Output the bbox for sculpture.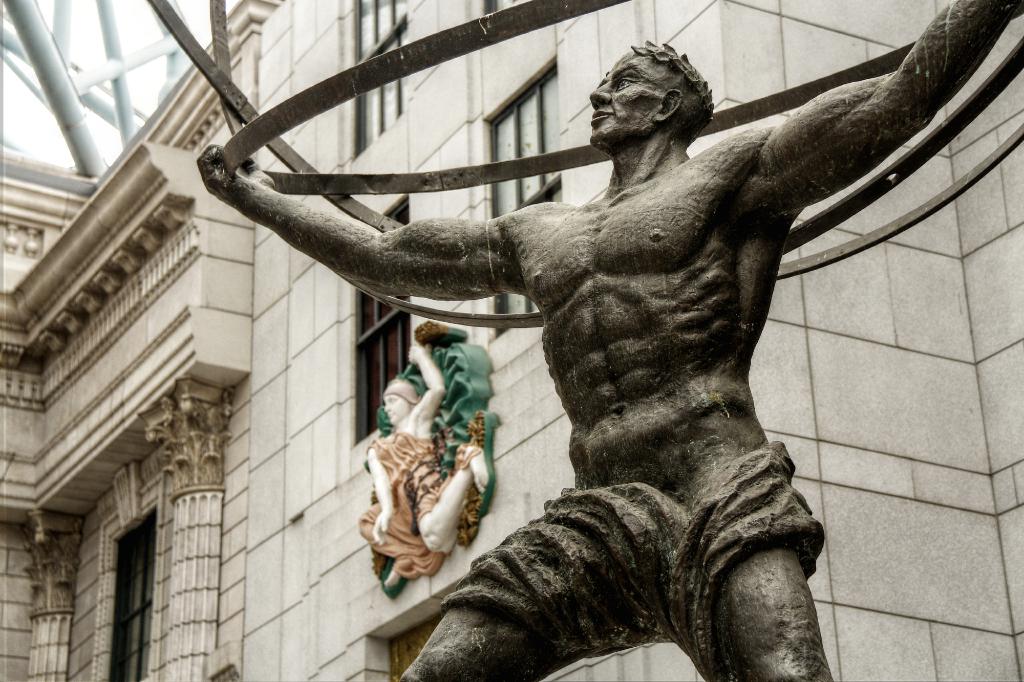
Rect(145, 0, 1023, 681).
